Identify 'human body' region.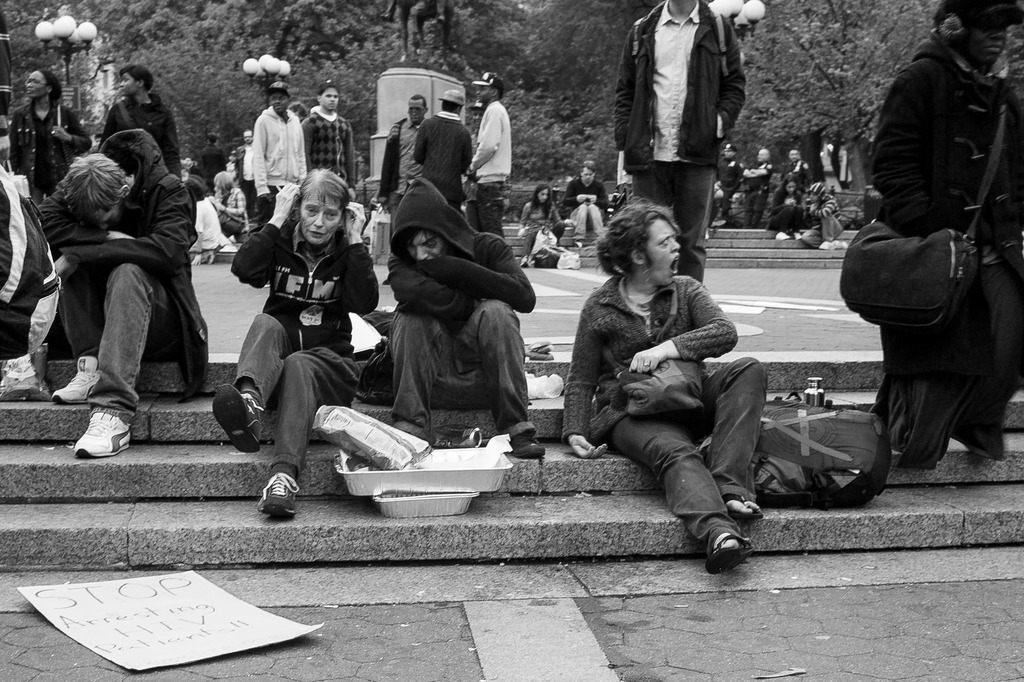
Region: detection(376, 117, 428, 285).
